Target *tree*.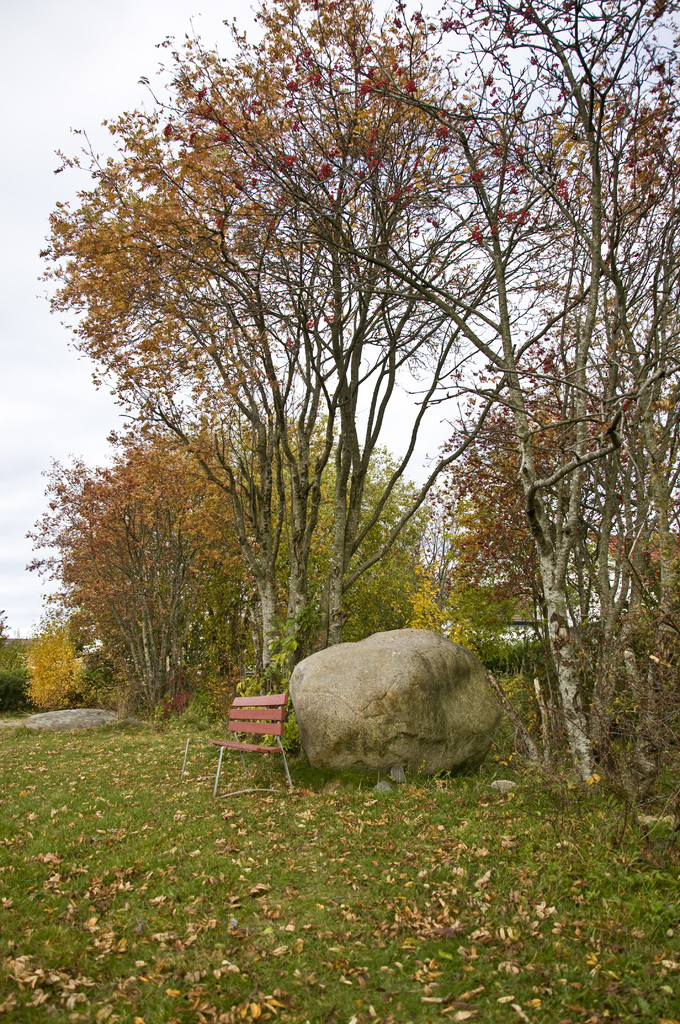
Target region: {"x1": 10, "y1": 609, "x2": 103, "y2": 731}.
